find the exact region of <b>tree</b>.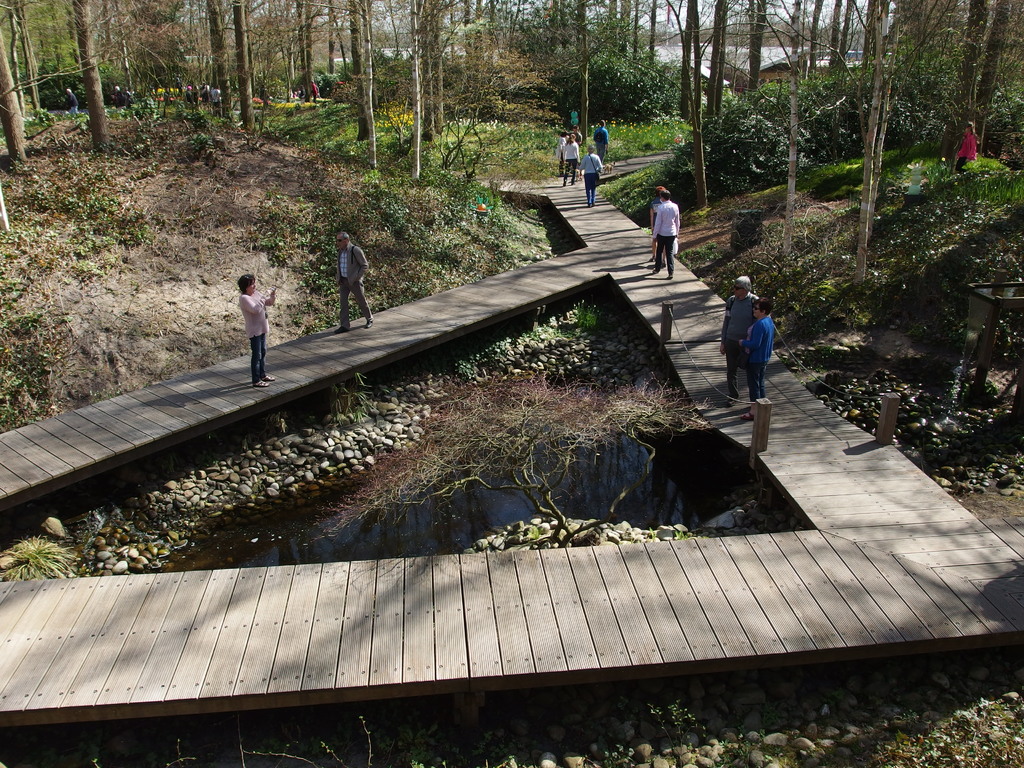
Exact region: x1=323, y1=374, x2=716, y2=540.
